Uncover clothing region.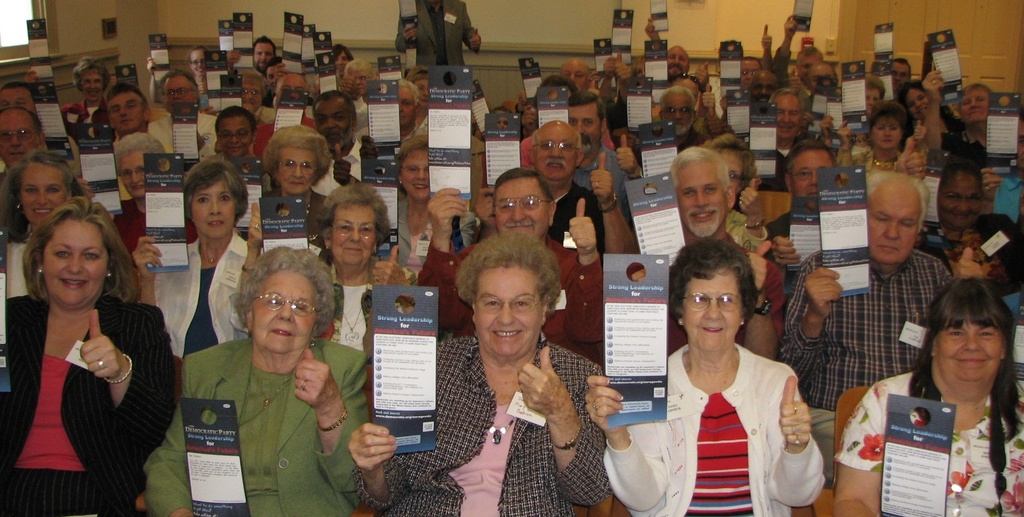
Uncovered: Rect(141, 108, 213, 159).
